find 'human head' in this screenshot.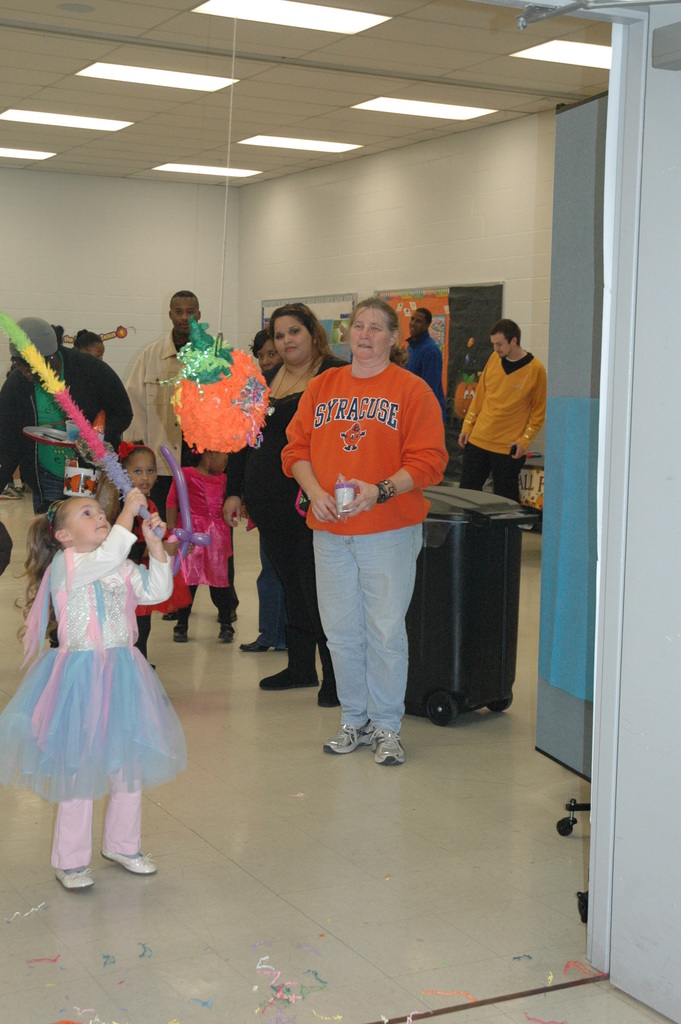
The bounding box for 'human head' is <box>489,316,520,358</box>.
